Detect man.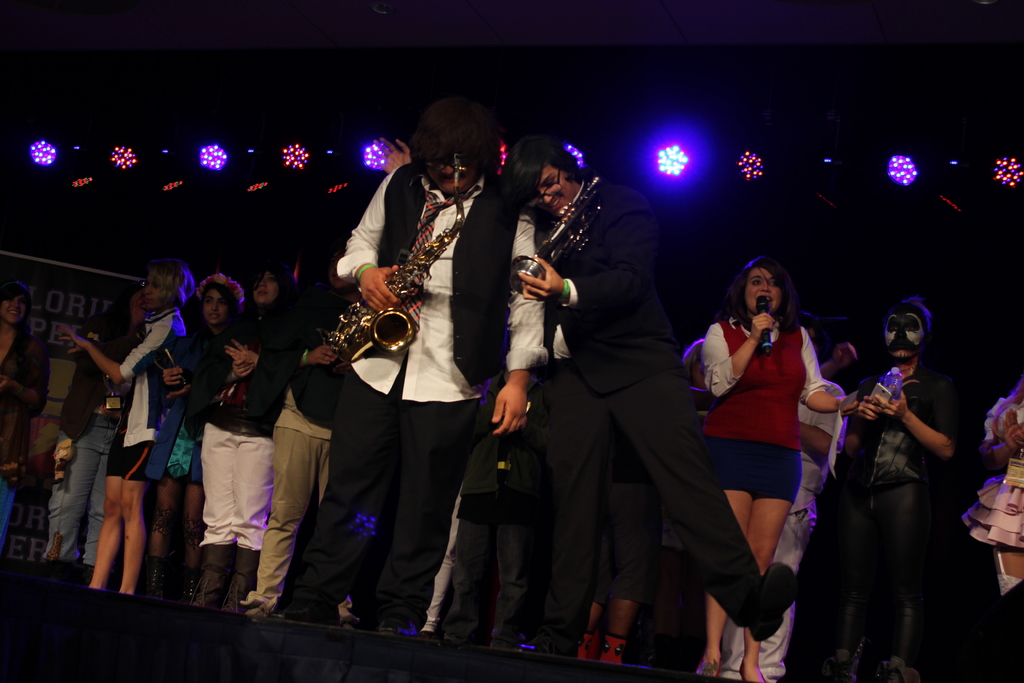
Detected at 806,278,974,666.
